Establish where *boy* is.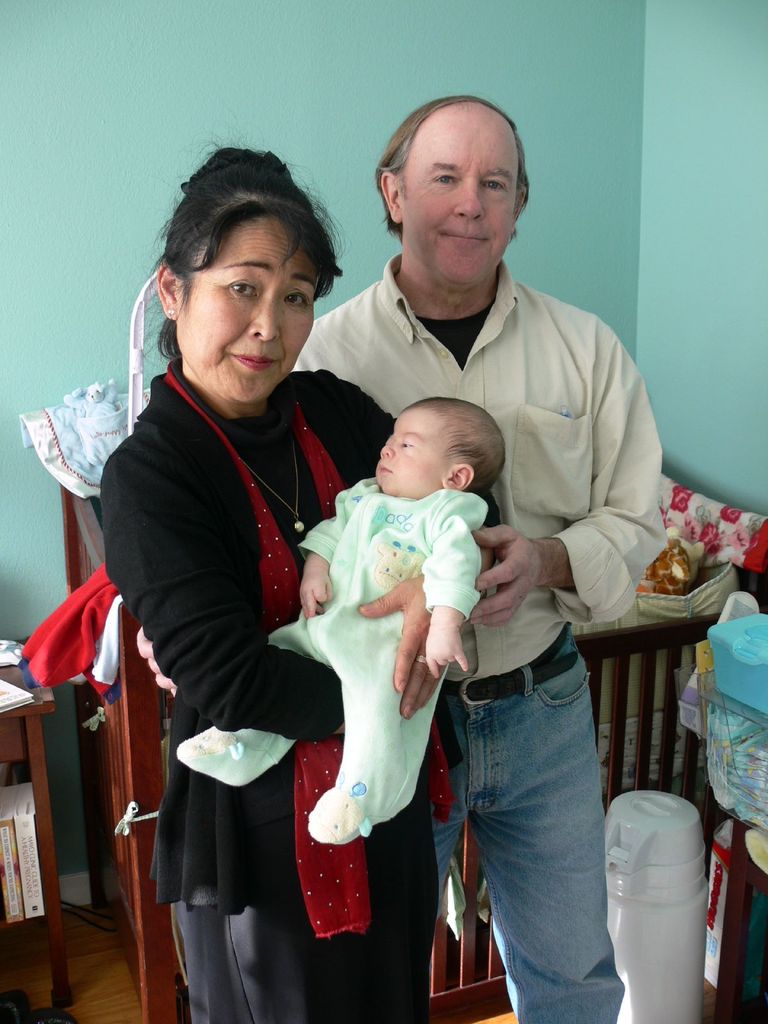
Established at 268 374 501 926.
